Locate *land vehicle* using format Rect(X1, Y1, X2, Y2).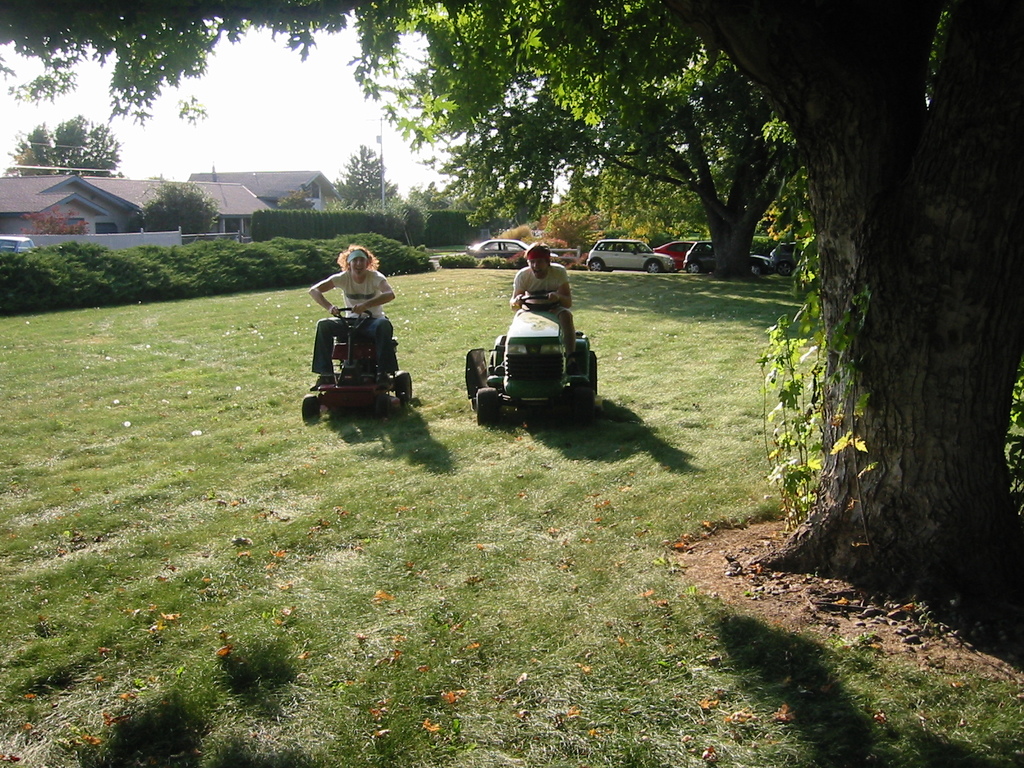
Rect(775, 241, 806, 273).
